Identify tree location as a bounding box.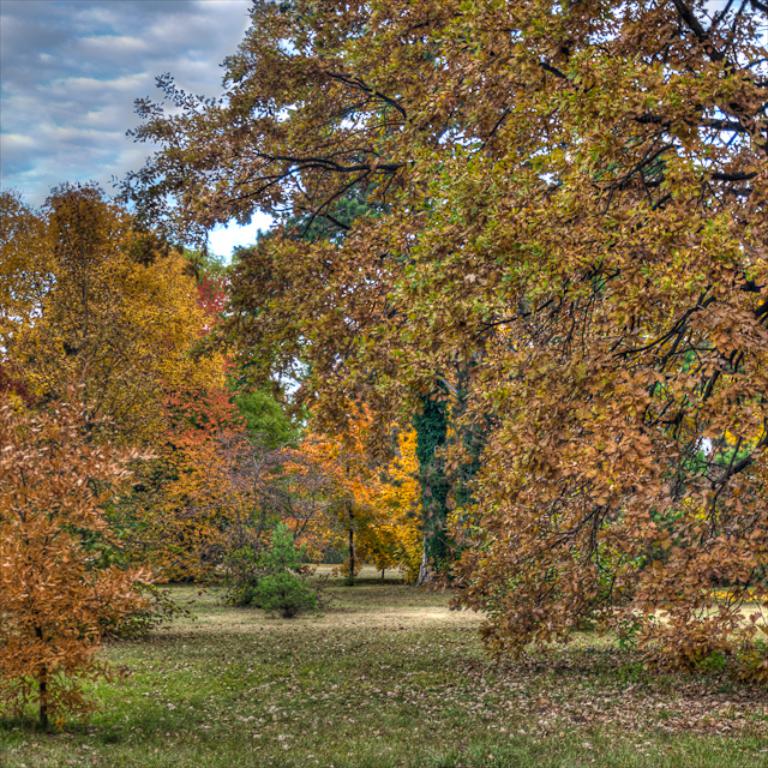
region(264, 132, 494, 607).
